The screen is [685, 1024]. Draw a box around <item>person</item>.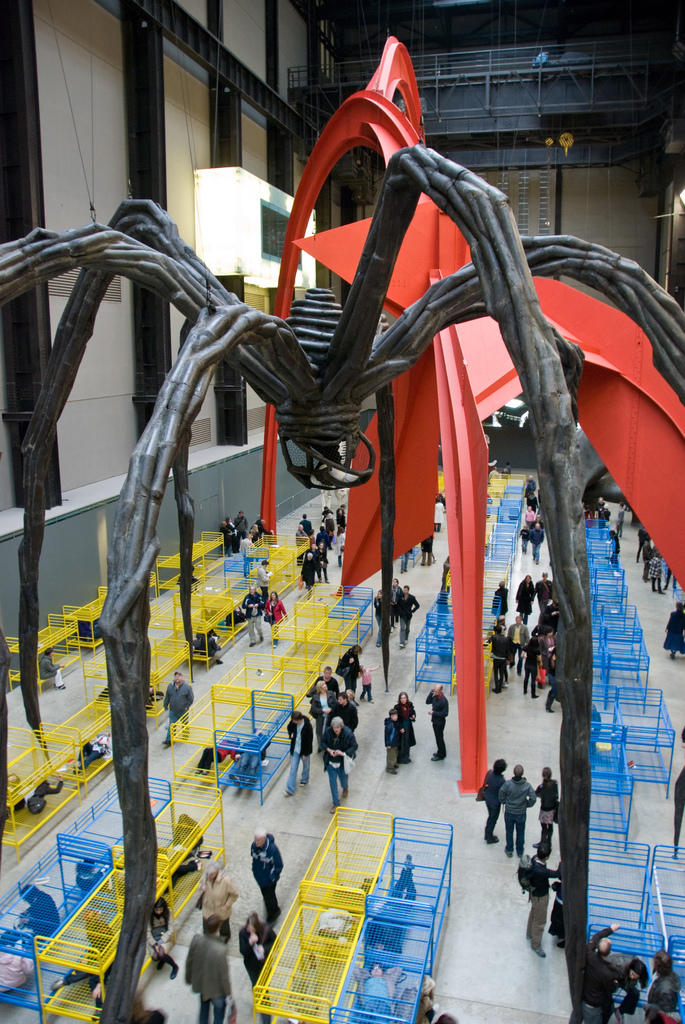
[396,694,420,753].
